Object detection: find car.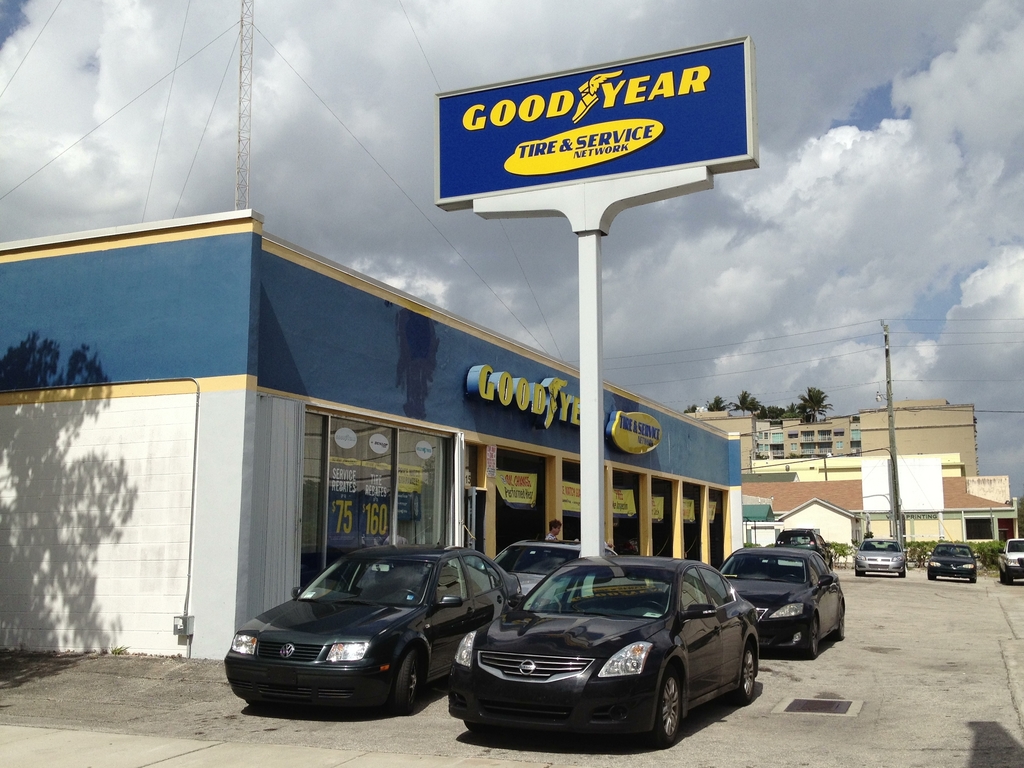
[223, 542, 522, 713].
